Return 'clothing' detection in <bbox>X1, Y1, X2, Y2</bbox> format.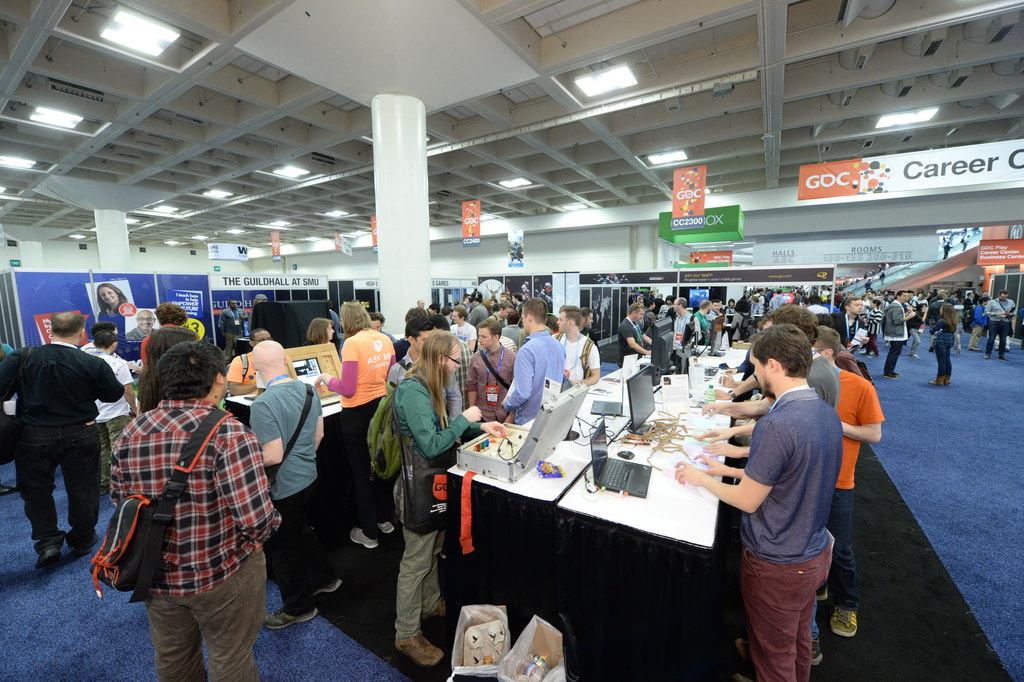
<bbox>930, 299, 948, 340</bbox>.
